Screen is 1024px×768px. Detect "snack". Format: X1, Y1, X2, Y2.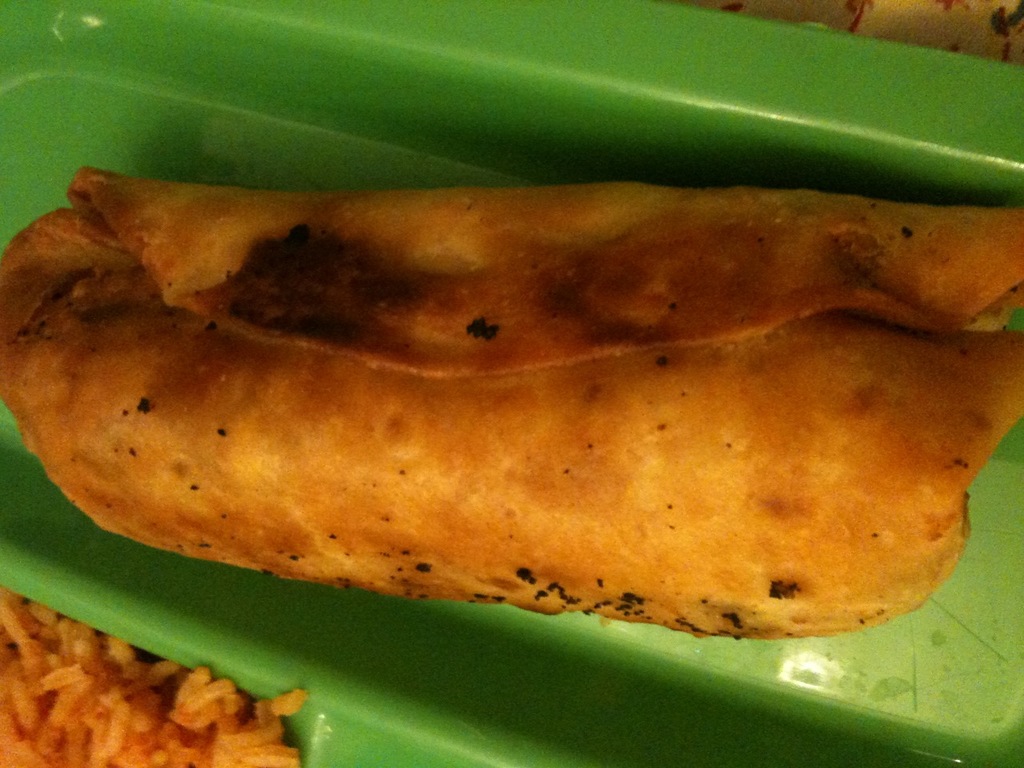
19, 170, 1023, 690.
